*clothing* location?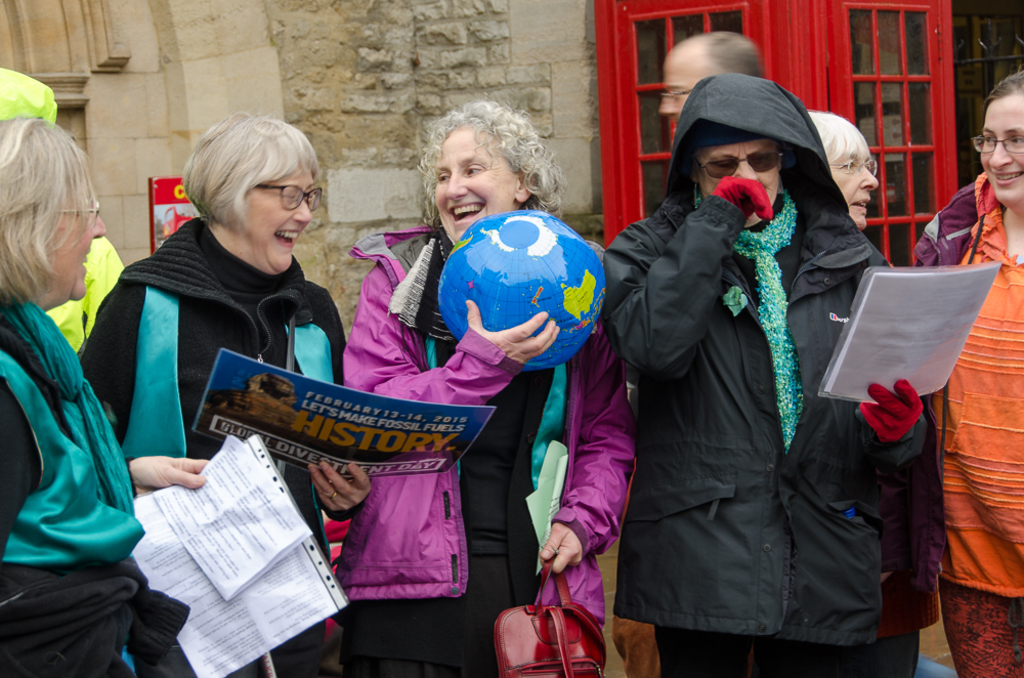
(x1=80, y1=218, x2=346, y2=677)
